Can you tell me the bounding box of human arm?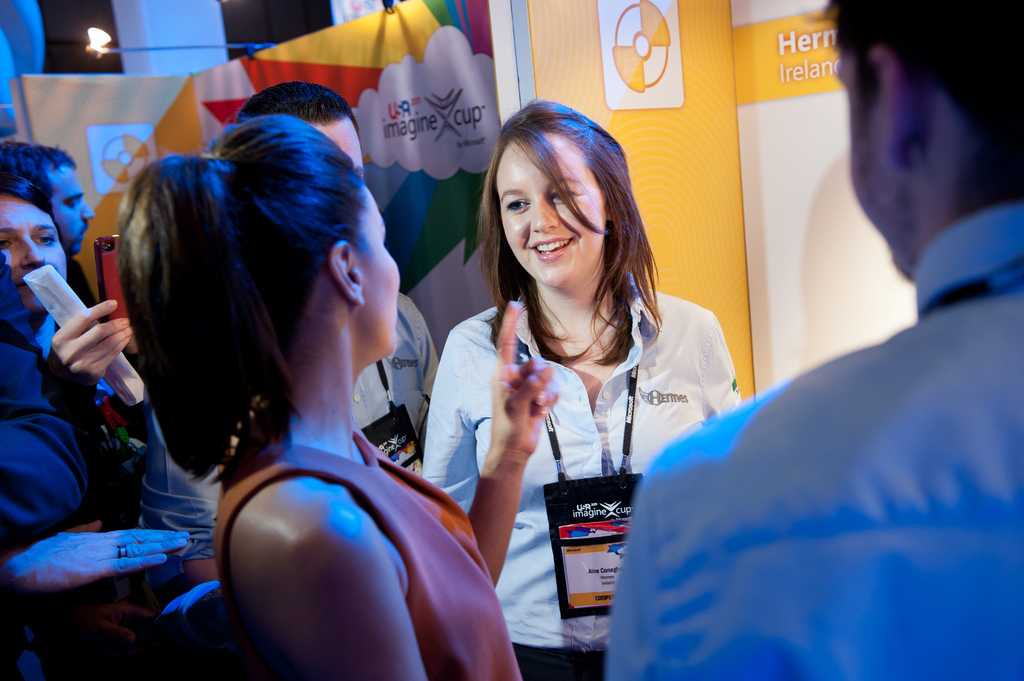
select_region(51, 301, 123, 501).
